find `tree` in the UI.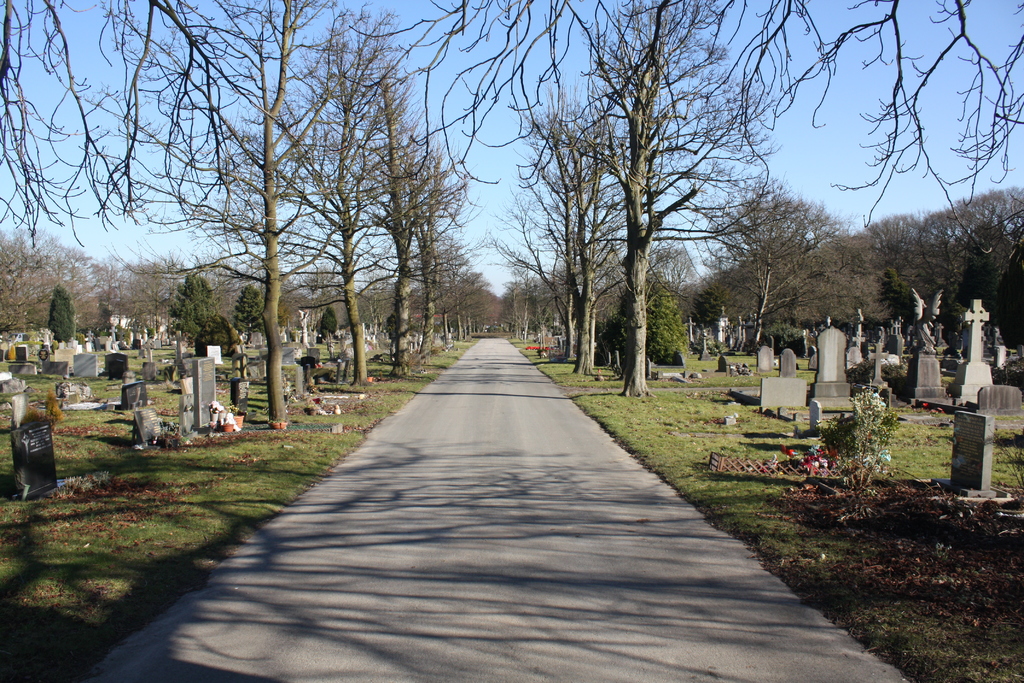
UI element at left=312, top=306, right=337, bottom=346.
